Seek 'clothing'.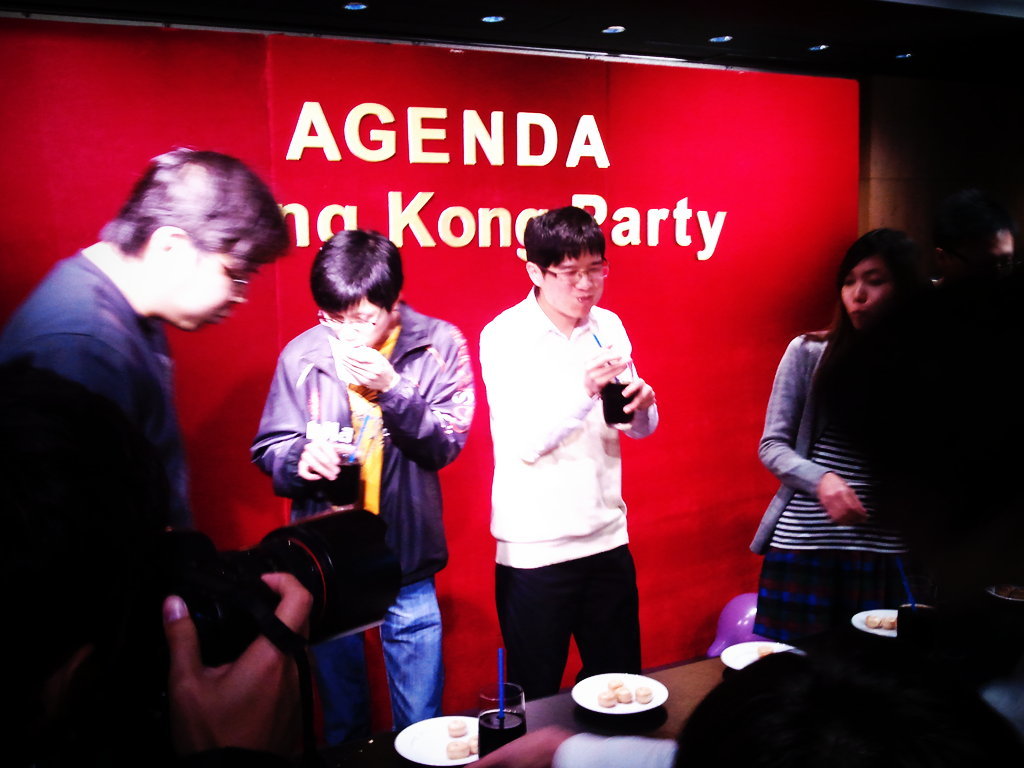
[left=743, top=326, right=907, bottom=657].
